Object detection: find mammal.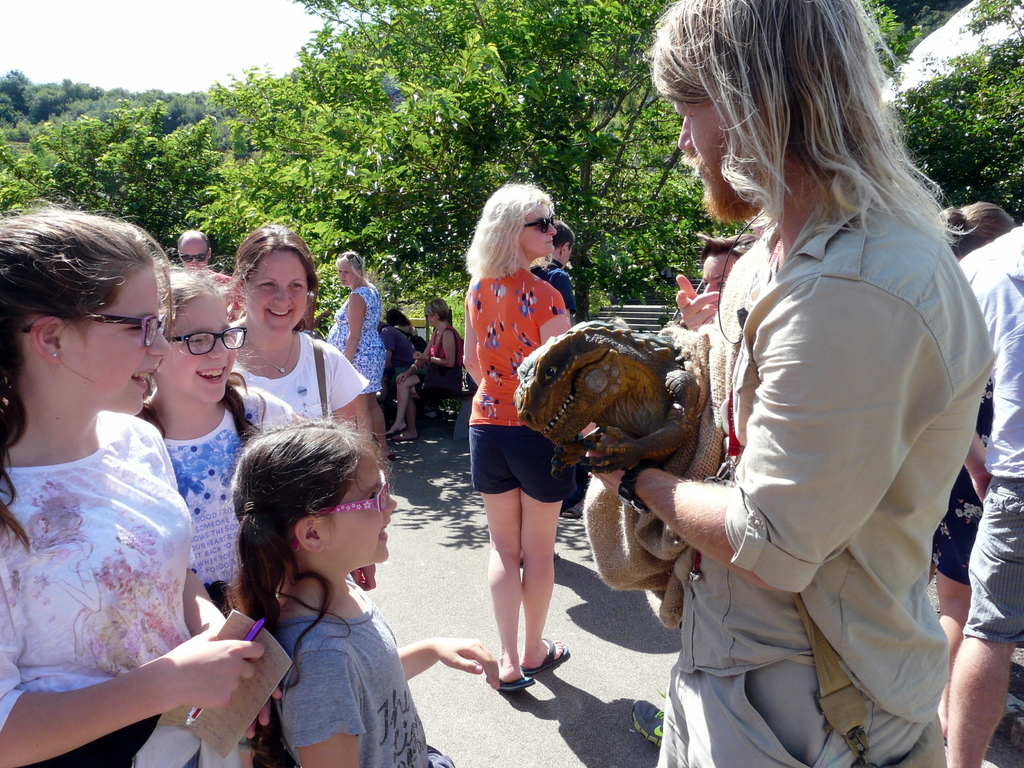
<region>685, 230, 764, 316</region>.
